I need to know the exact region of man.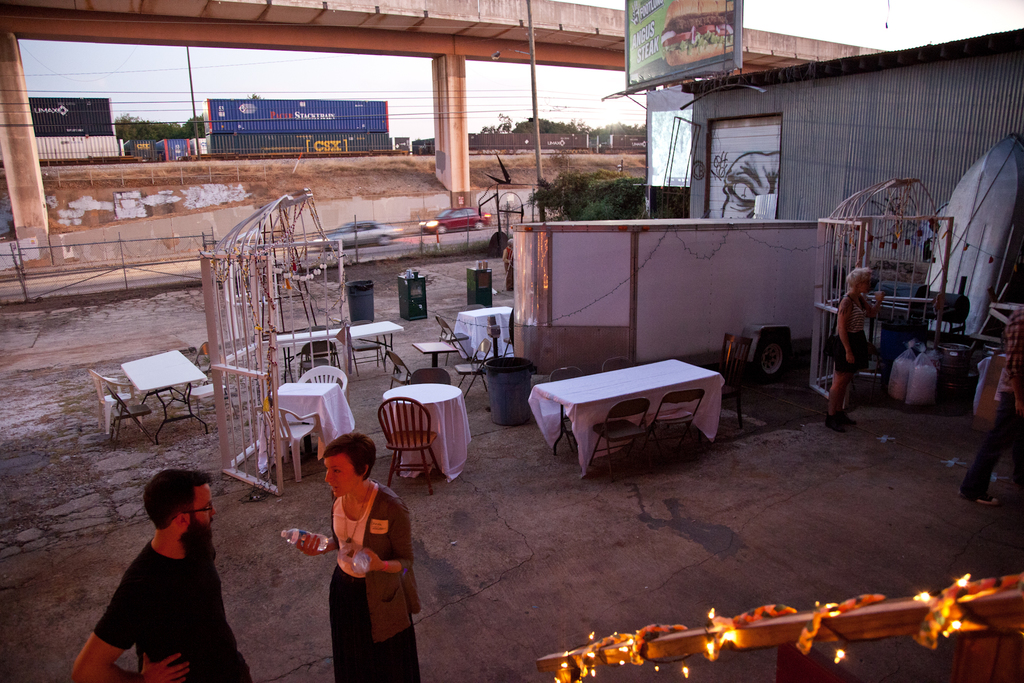
Region: bbox=(68, 473, 251, 682).
